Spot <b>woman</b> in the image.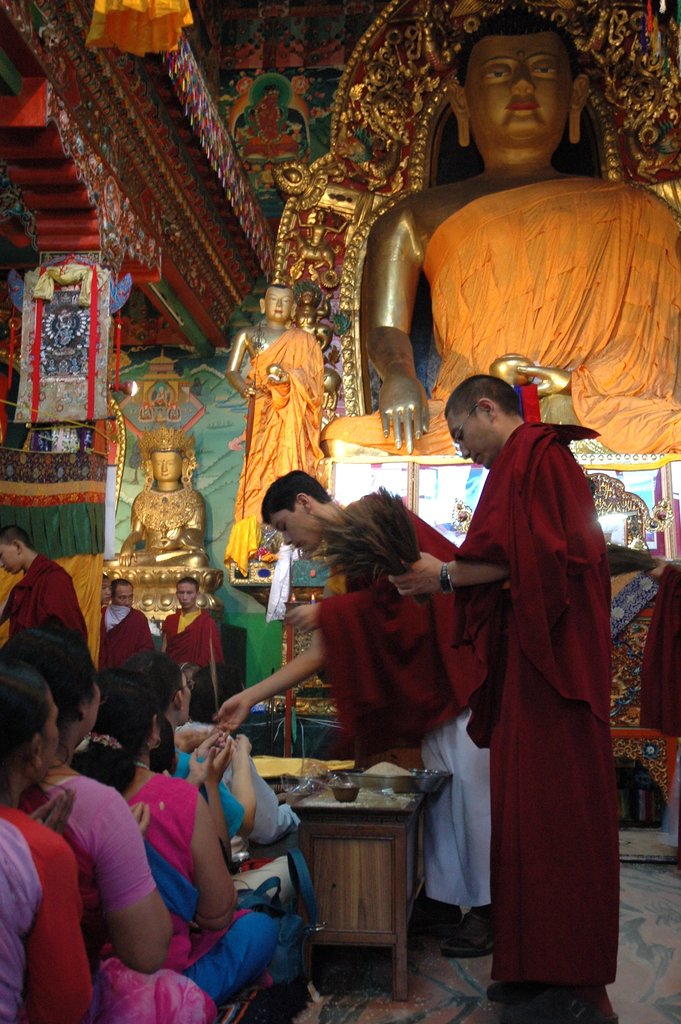
<b>woman</b> found at 431,369,629,1003.
